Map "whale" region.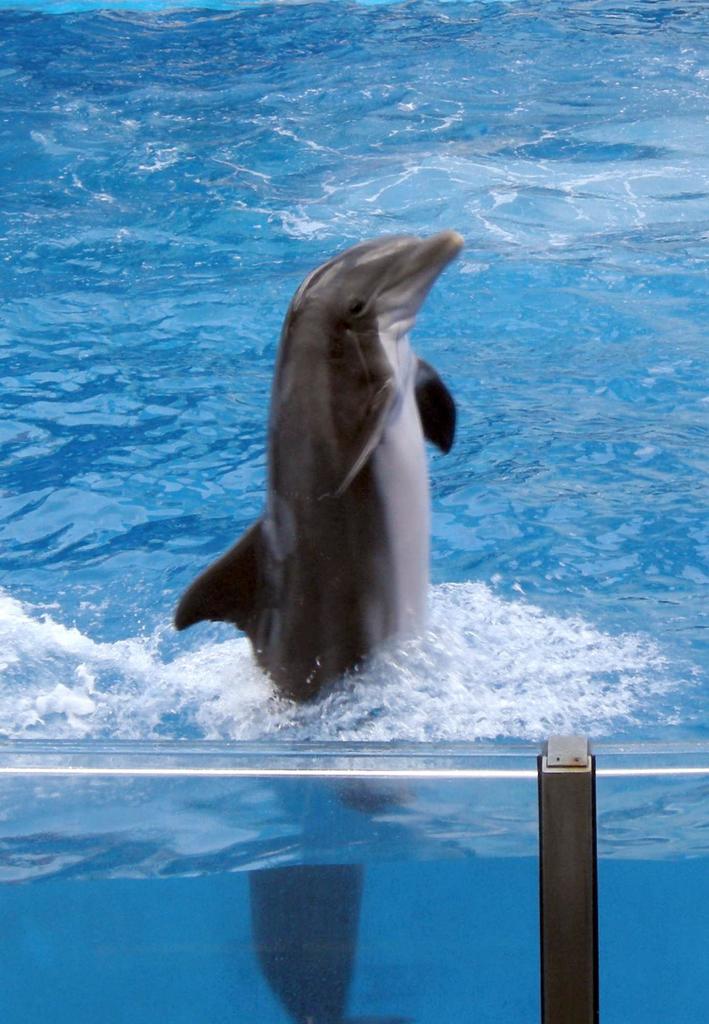
Mapped to x1=165 y1=232 x2=469 y2=1023.
